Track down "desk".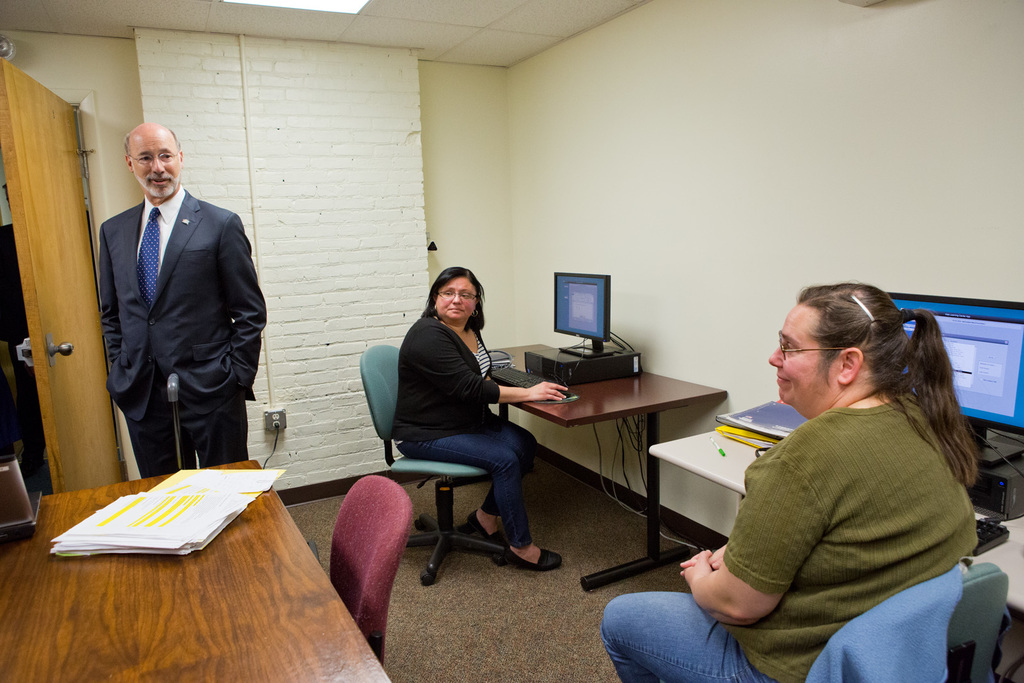
Tracked to l=486, t=342, r=728, b=593.
